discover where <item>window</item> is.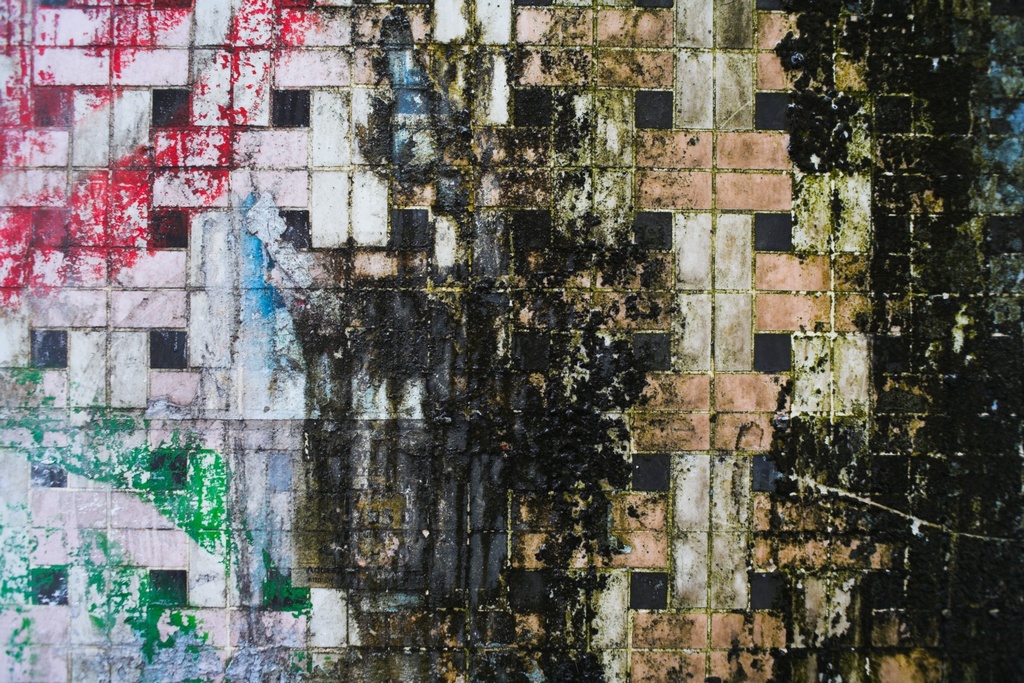
Discovered at Rect(283, 205, 311, 253).
